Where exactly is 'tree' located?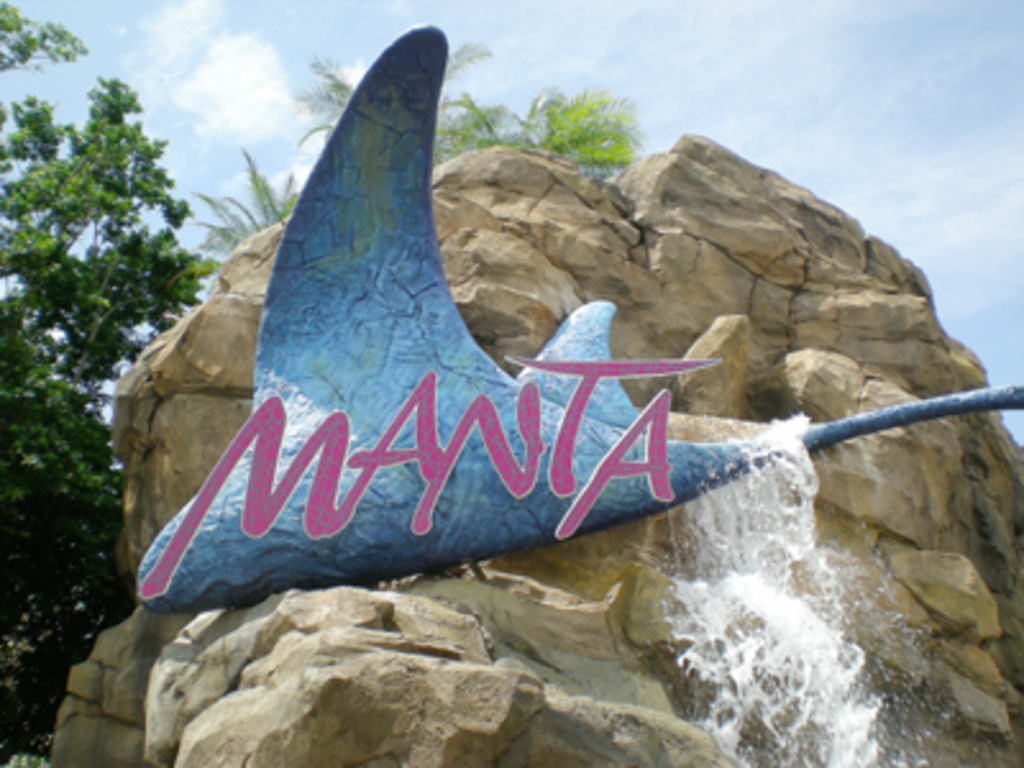
Its bounding box is (x1=164, y1=31, x2=637, y2=310).
